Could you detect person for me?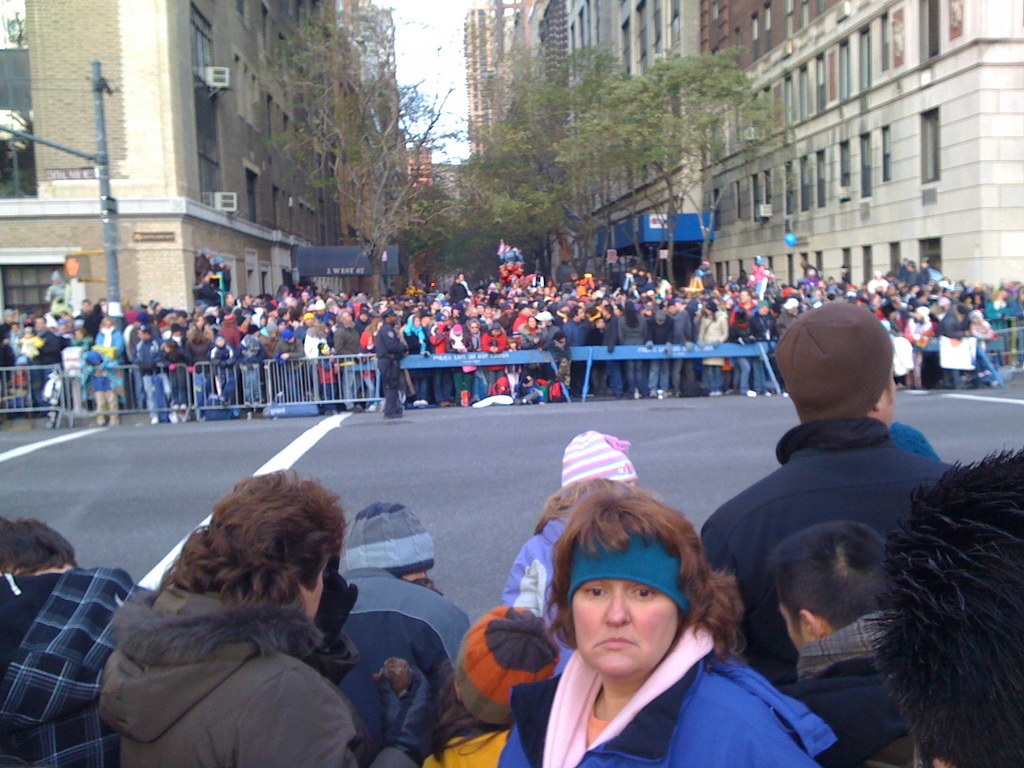
Detection result: x1=321 y1=483 x2=500 y2=767.
